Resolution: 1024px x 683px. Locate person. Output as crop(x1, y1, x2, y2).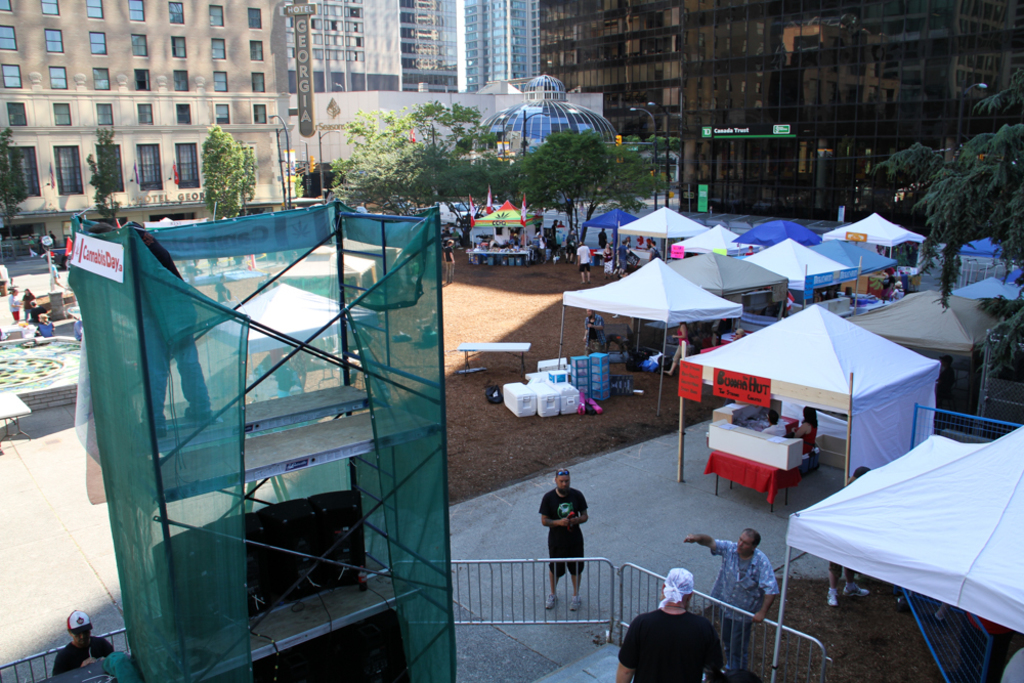
crop(23, 285, 35, 318).
